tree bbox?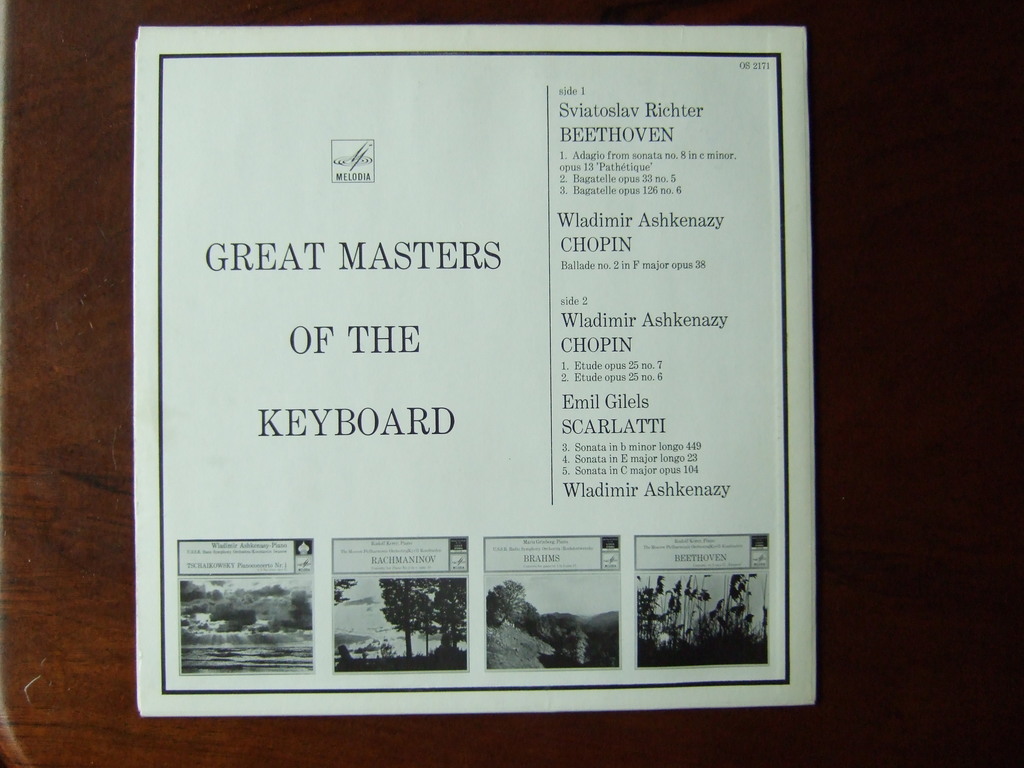
bbox=(378, 577, 439, 655)
